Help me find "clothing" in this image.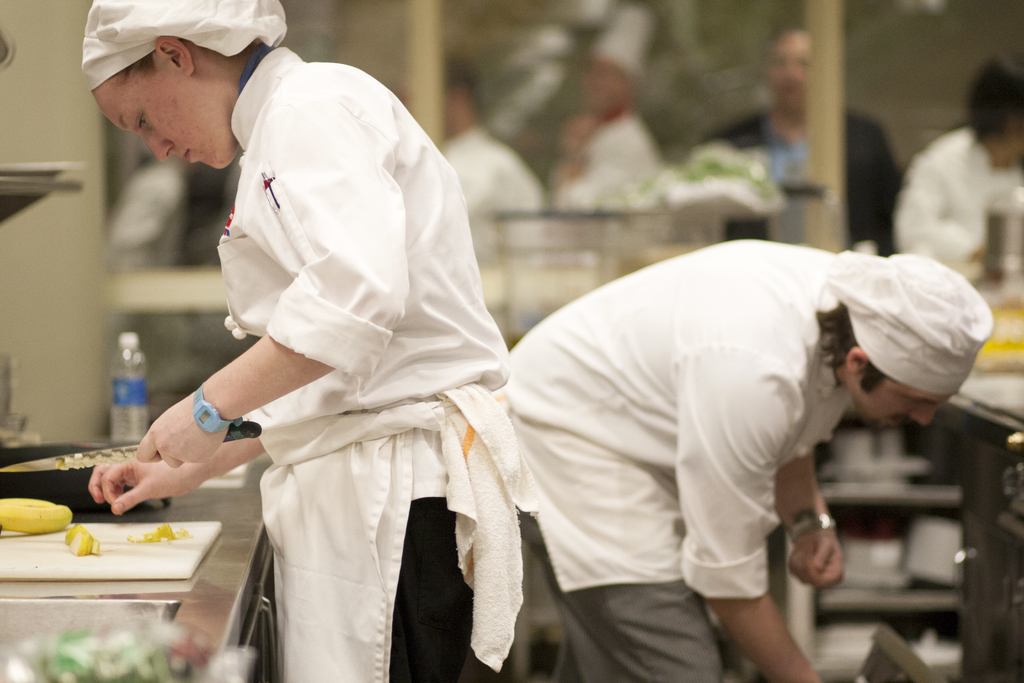
Found it: locate(559, 121, 664, 201).
